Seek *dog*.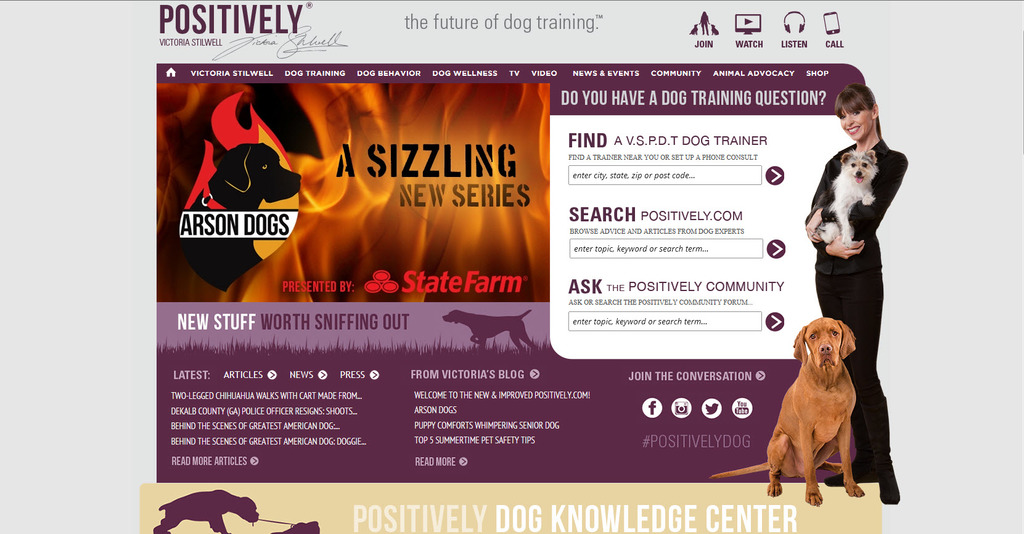
left=816, top=146, right=885, bottom=250.
